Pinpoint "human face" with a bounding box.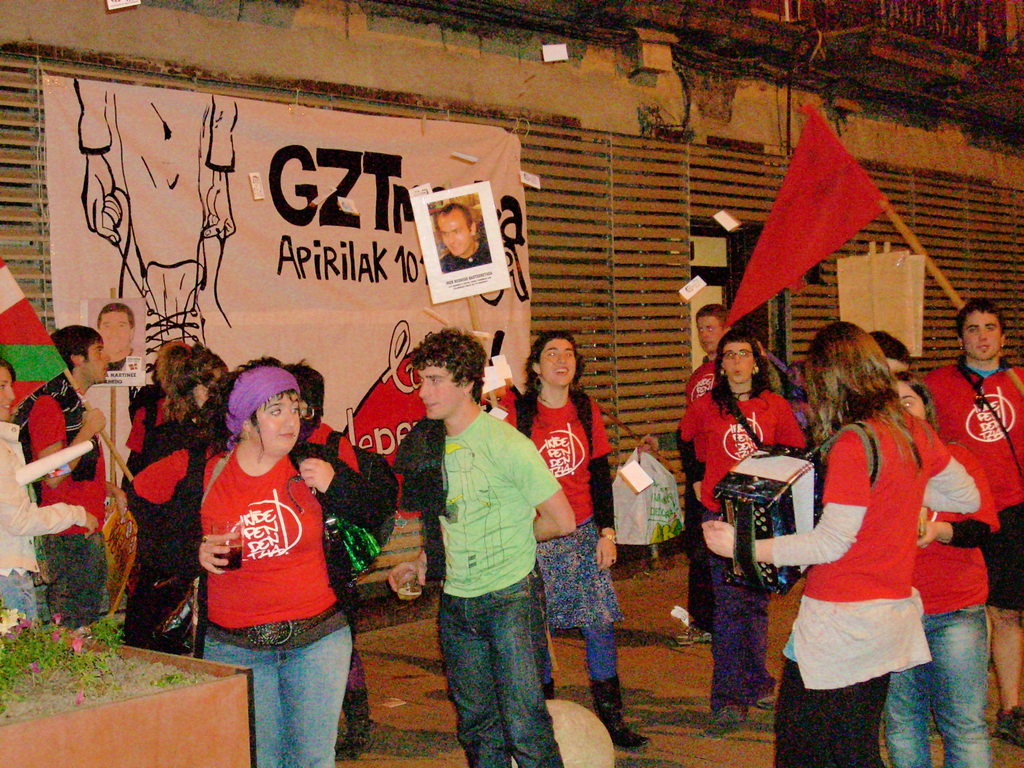
(left=418, top=364, right=465, bottom=421).
